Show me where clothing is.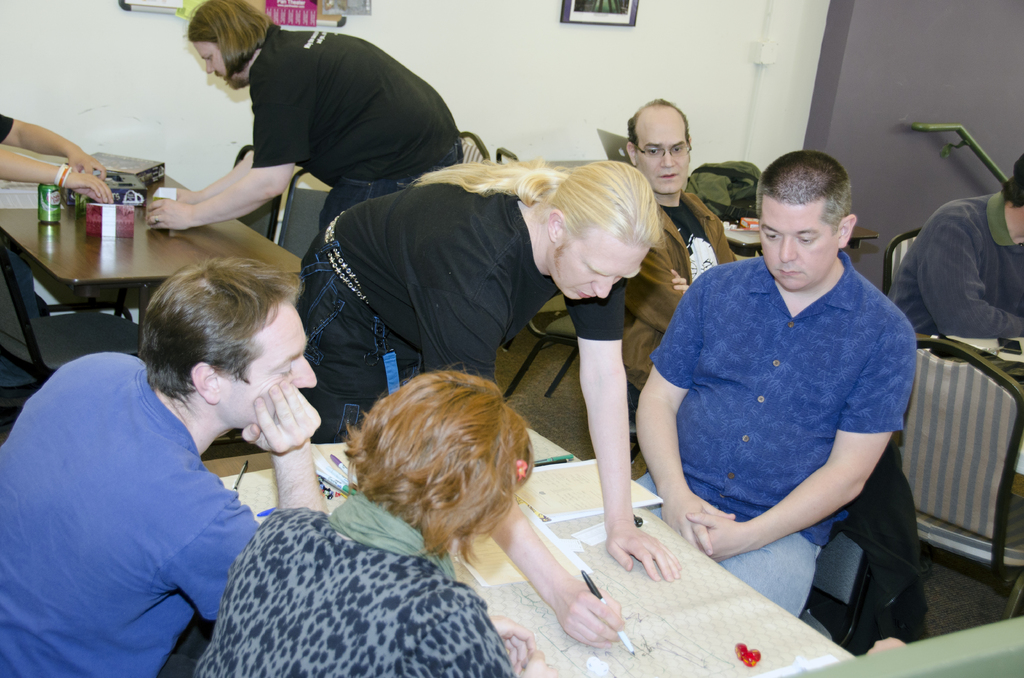
clothing is at rect(188, 495, 511, 677).
